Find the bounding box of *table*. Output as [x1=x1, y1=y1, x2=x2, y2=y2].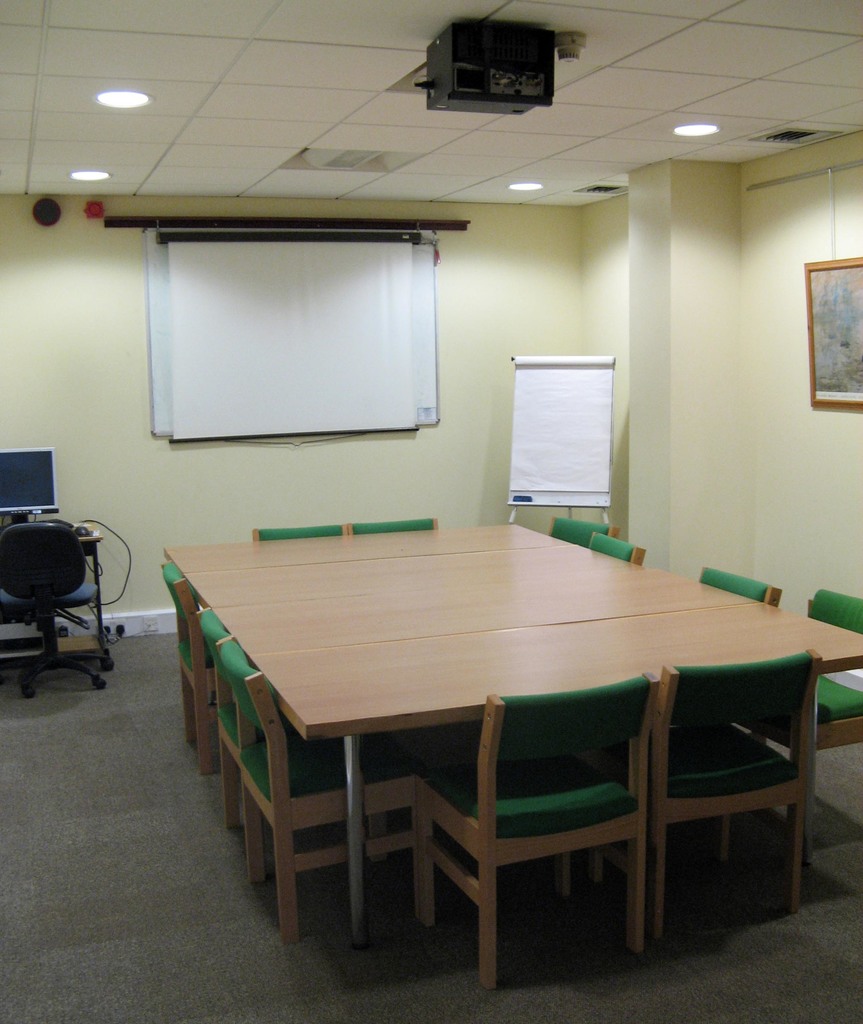
[x1=168, y1=524, x2=862, y2=945].
